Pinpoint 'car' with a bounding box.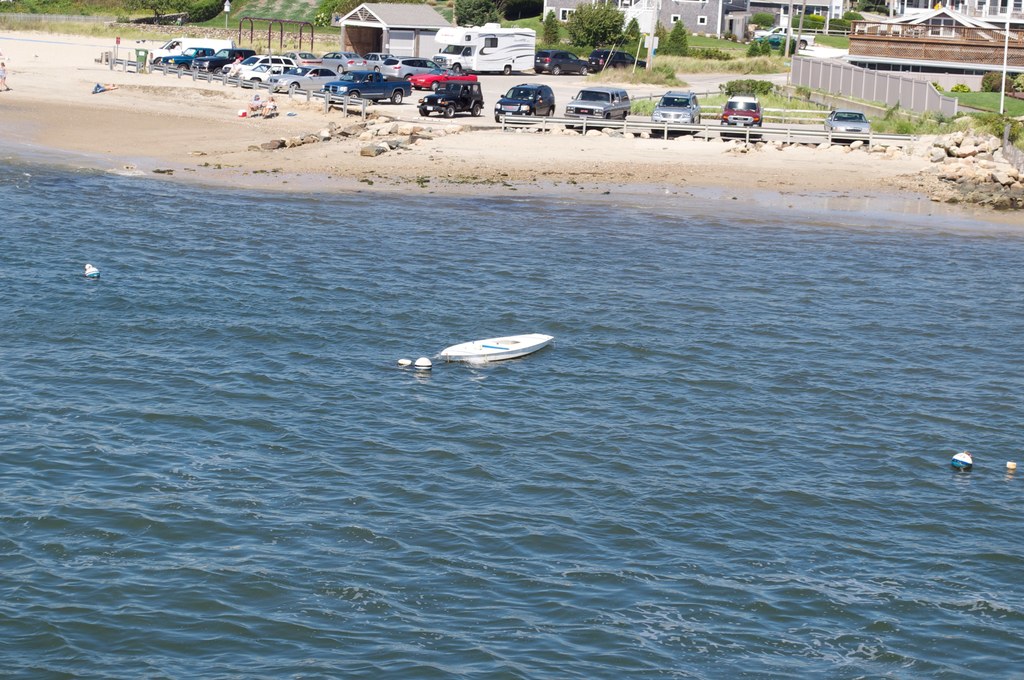
(652, 90, 700, 130).
